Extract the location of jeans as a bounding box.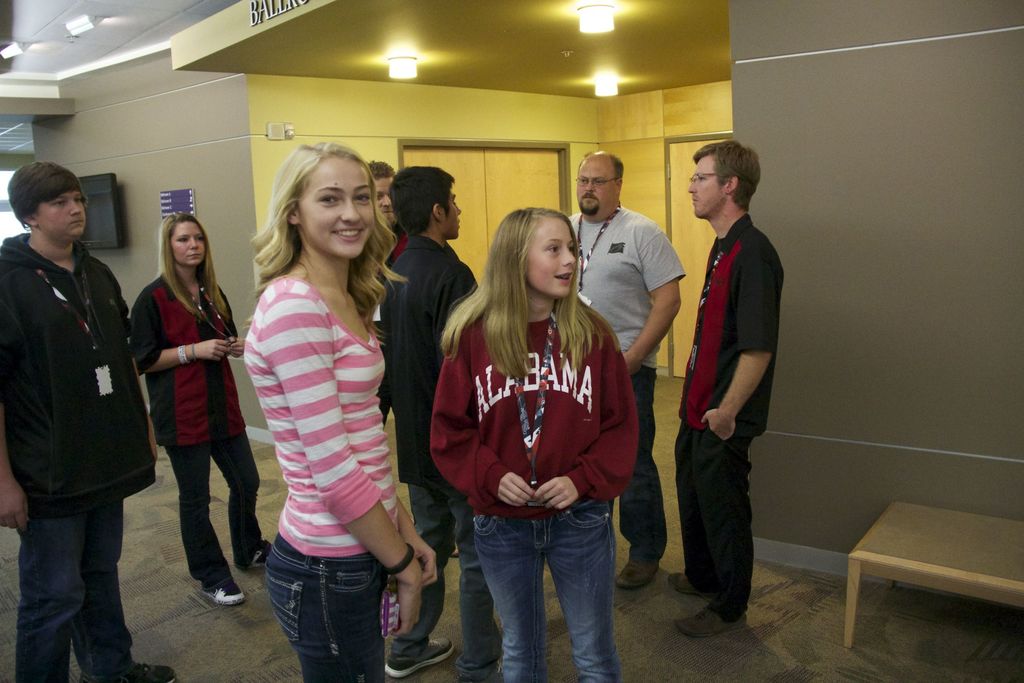
<box>269,541,384,682</box>.
